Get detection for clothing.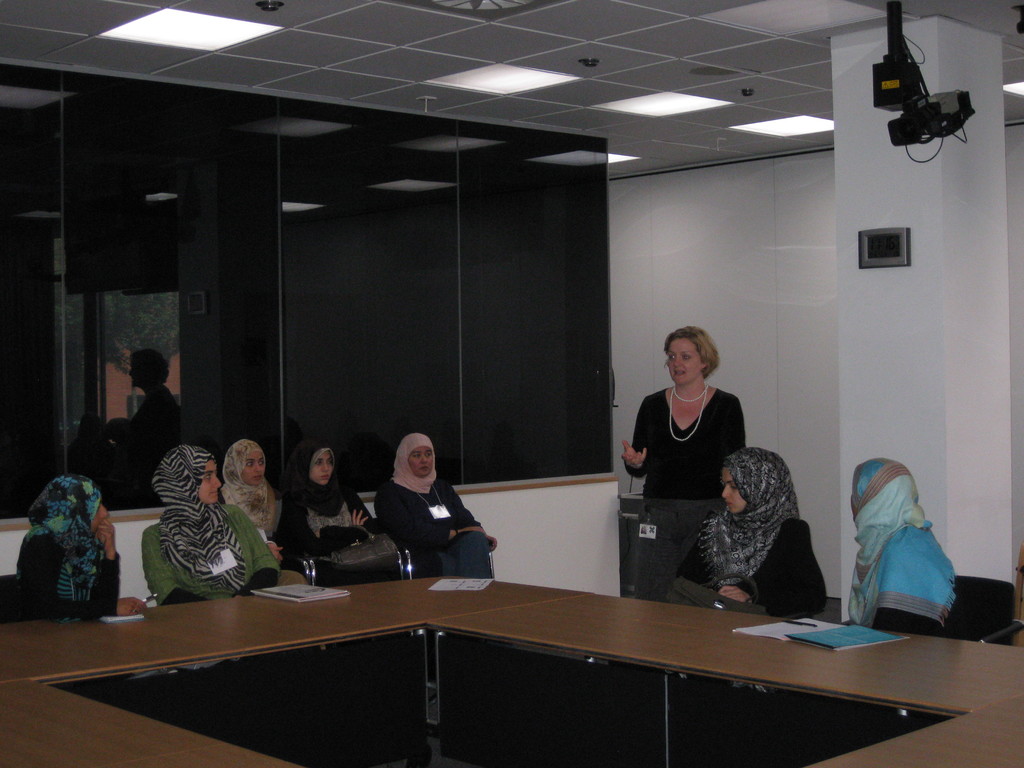
Detection: region(871, 605, 973, 640).
